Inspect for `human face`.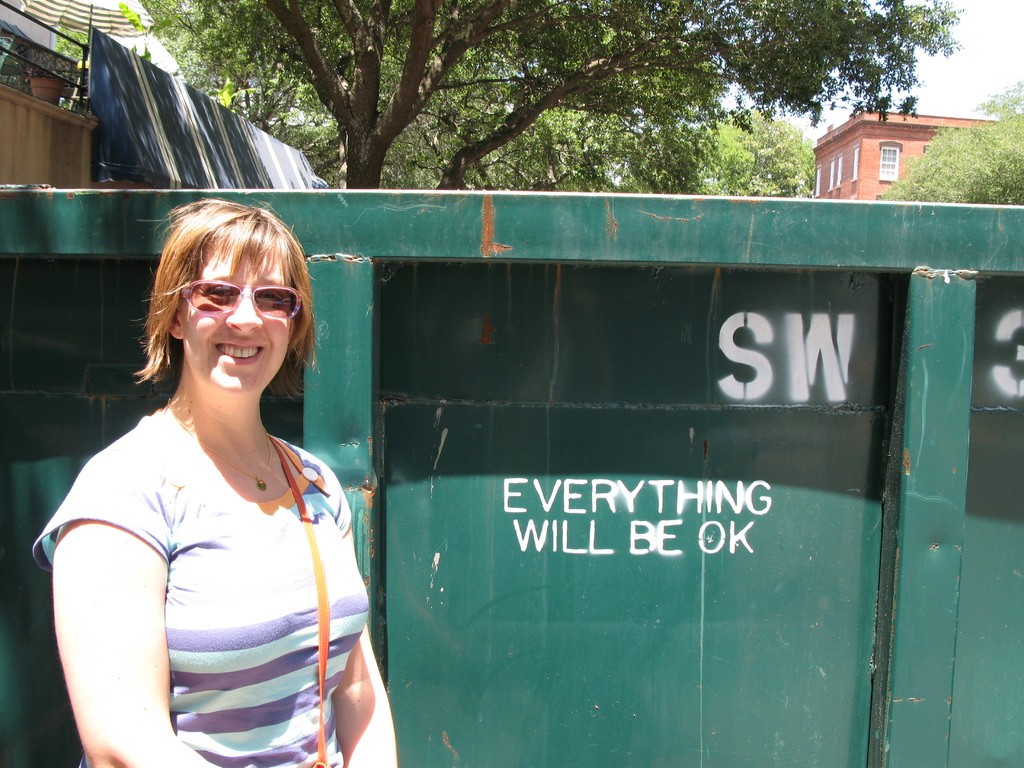
Inspection: 184:259:300:394.
